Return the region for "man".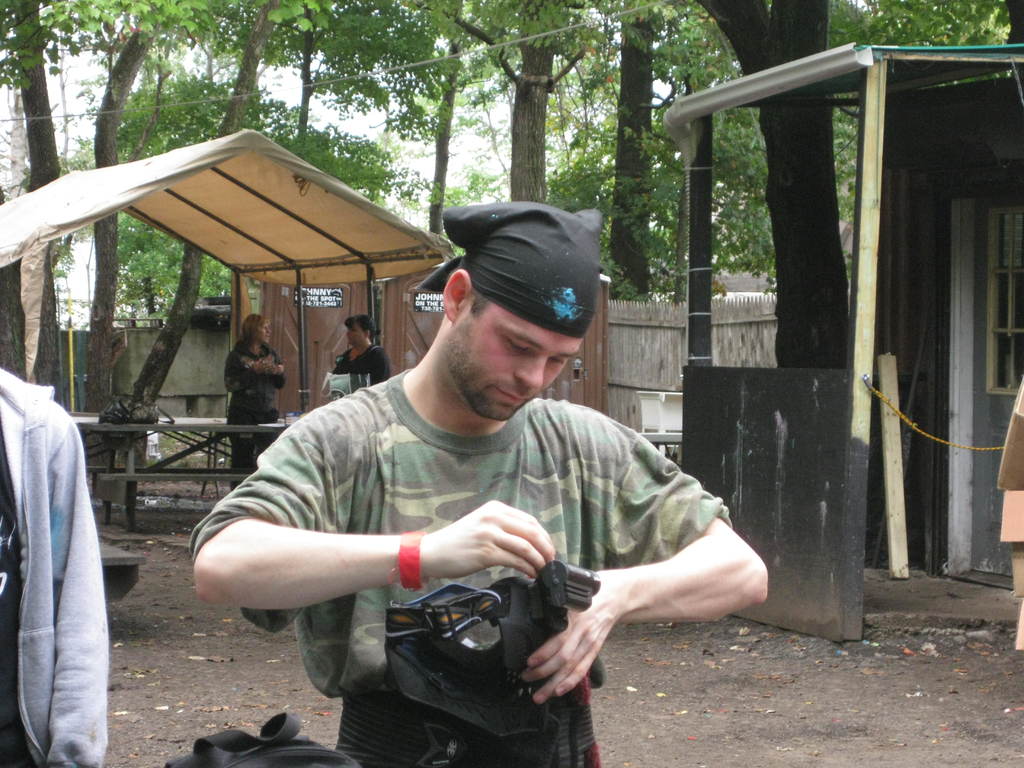
rect(0, 361, 112, 767).
